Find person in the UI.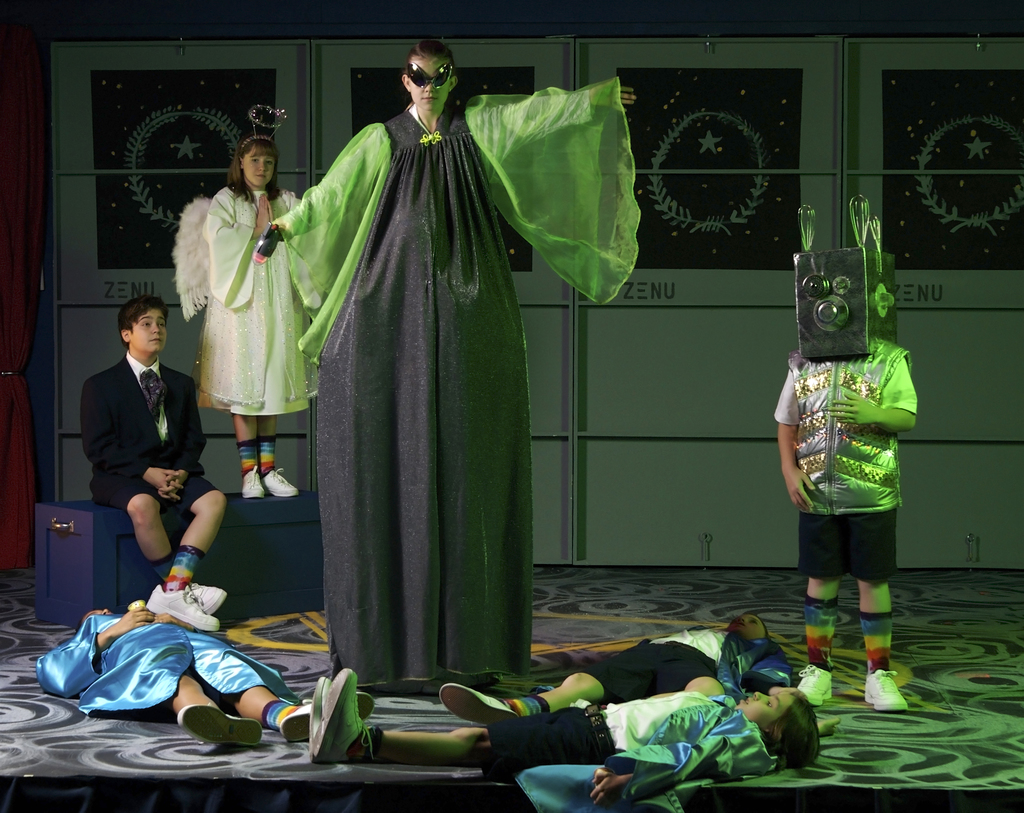
UI element at <box>86,289,241,625</box>.
